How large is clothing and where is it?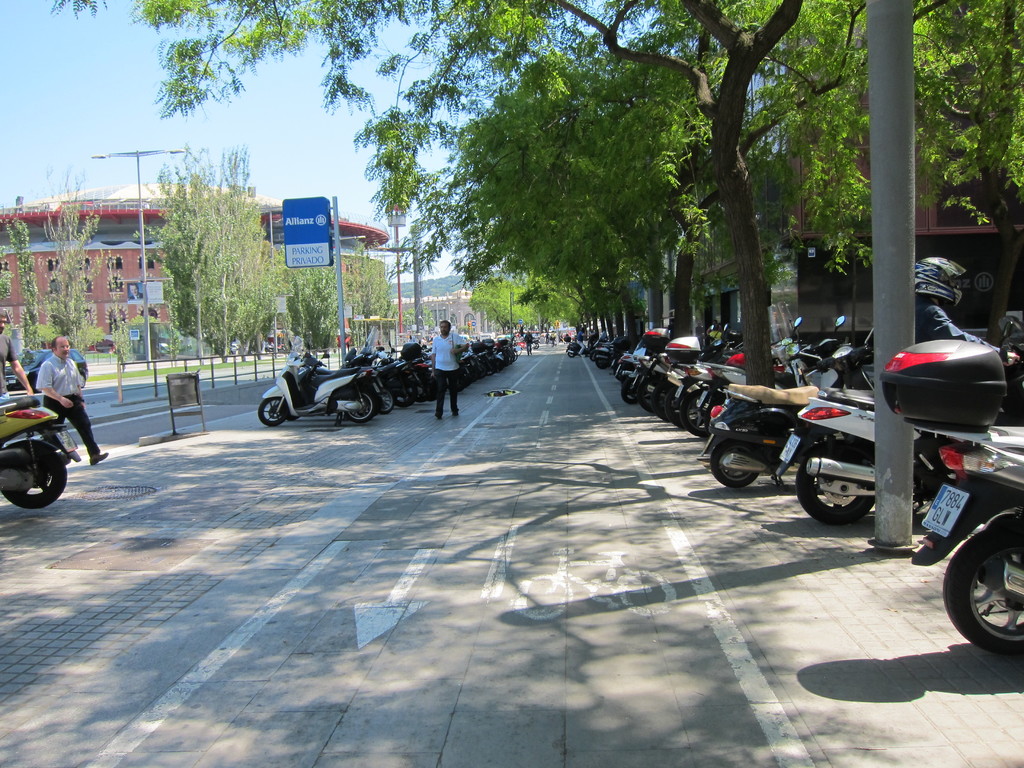
Bounding box: rect(426, 323, 465, 413).
